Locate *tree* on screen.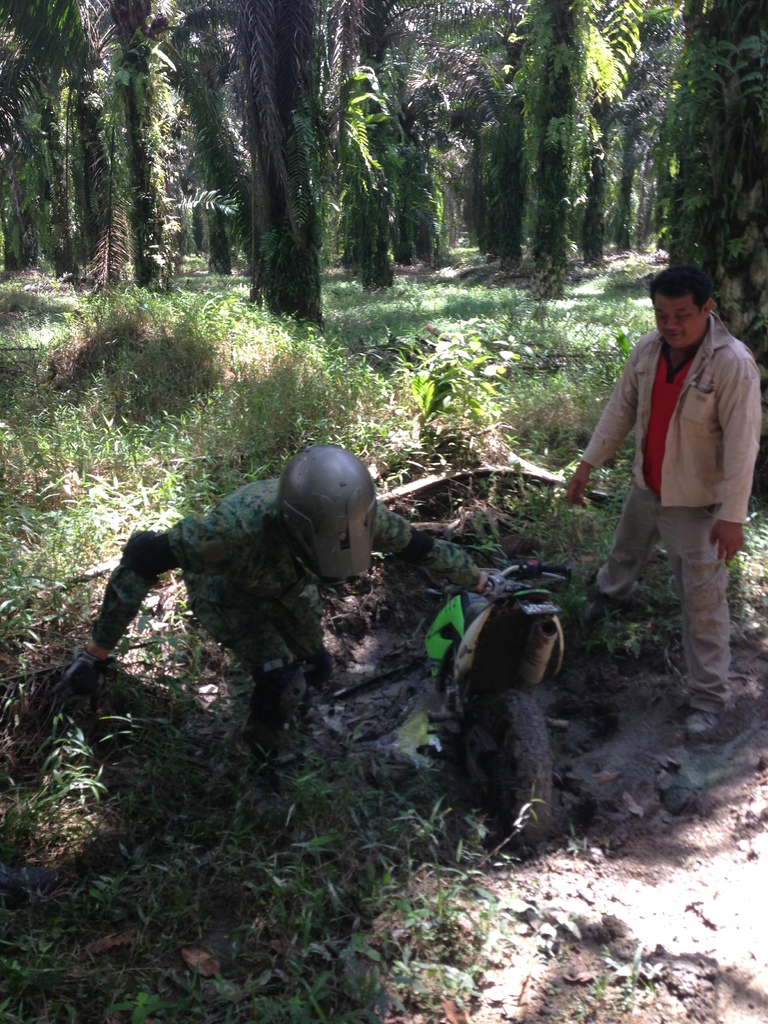
On screen at 236:3:324:324.
